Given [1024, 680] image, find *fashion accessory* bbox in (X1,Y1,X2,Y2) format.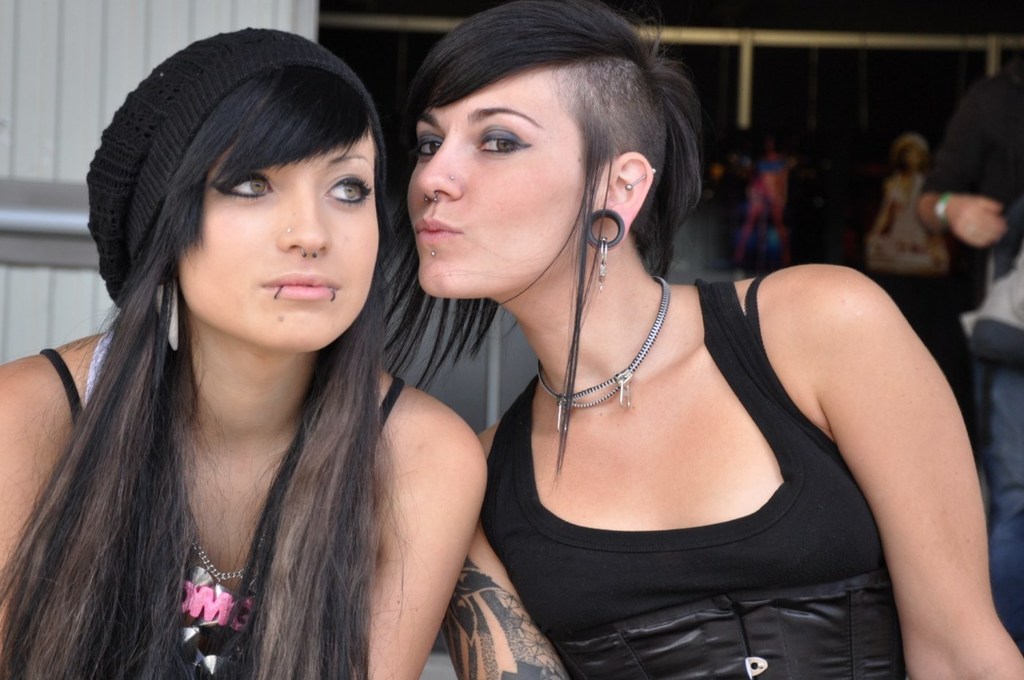
(587,209,623,288).
